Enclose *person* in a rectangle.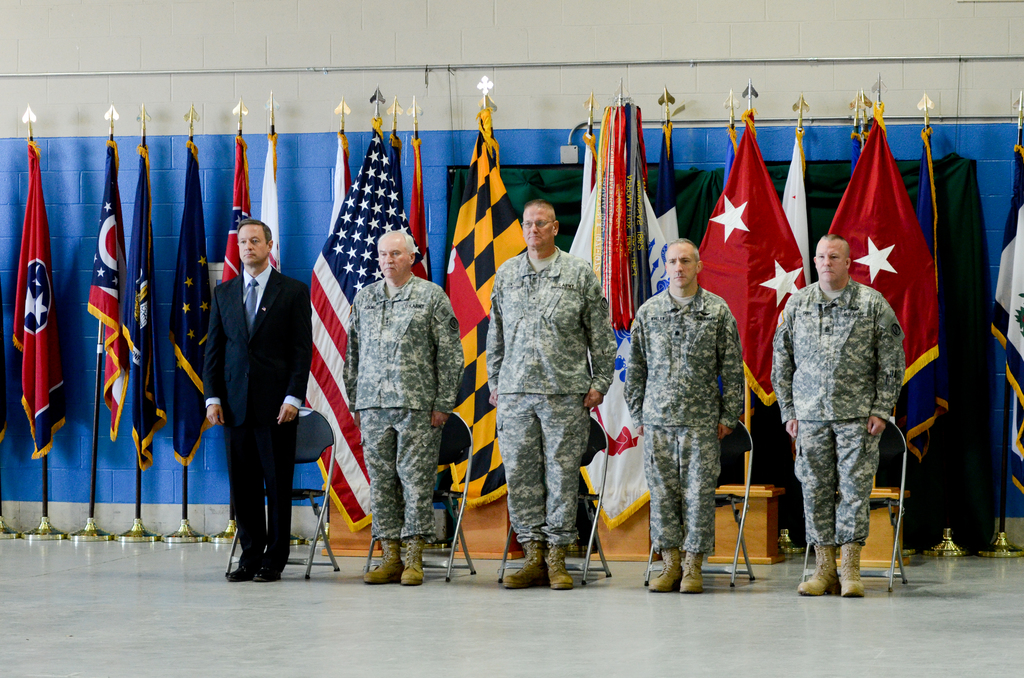
484:200:617:591.
